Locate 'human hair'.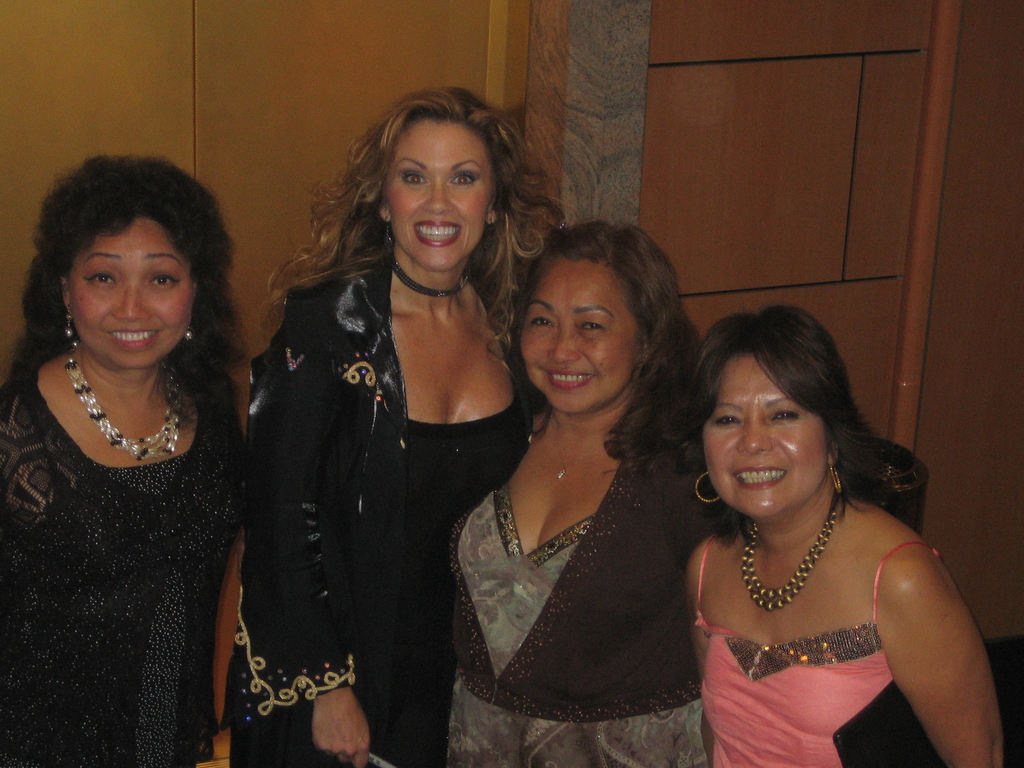
Bounding box: [510, 209, 690, 478].
